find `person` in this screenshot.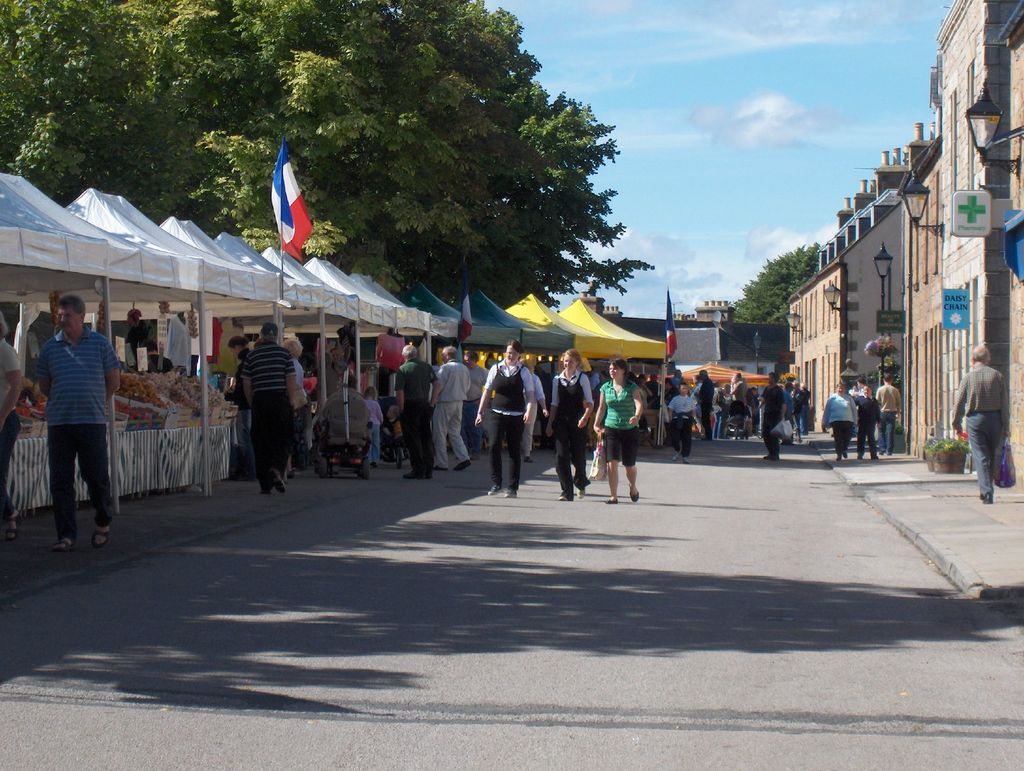
The bounding box for `person` is [x1=358, y1=384, x2=388, y2=464].
